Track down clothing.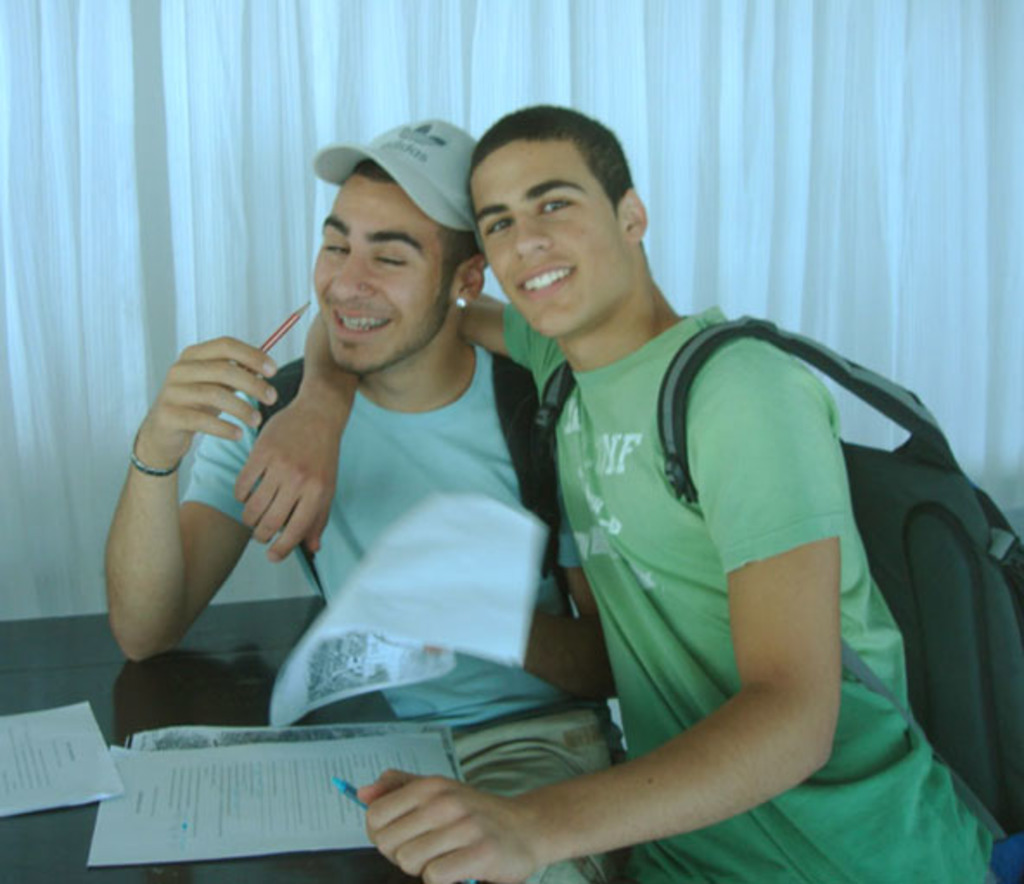
Tracked to 477, 294, 1022, 882.
